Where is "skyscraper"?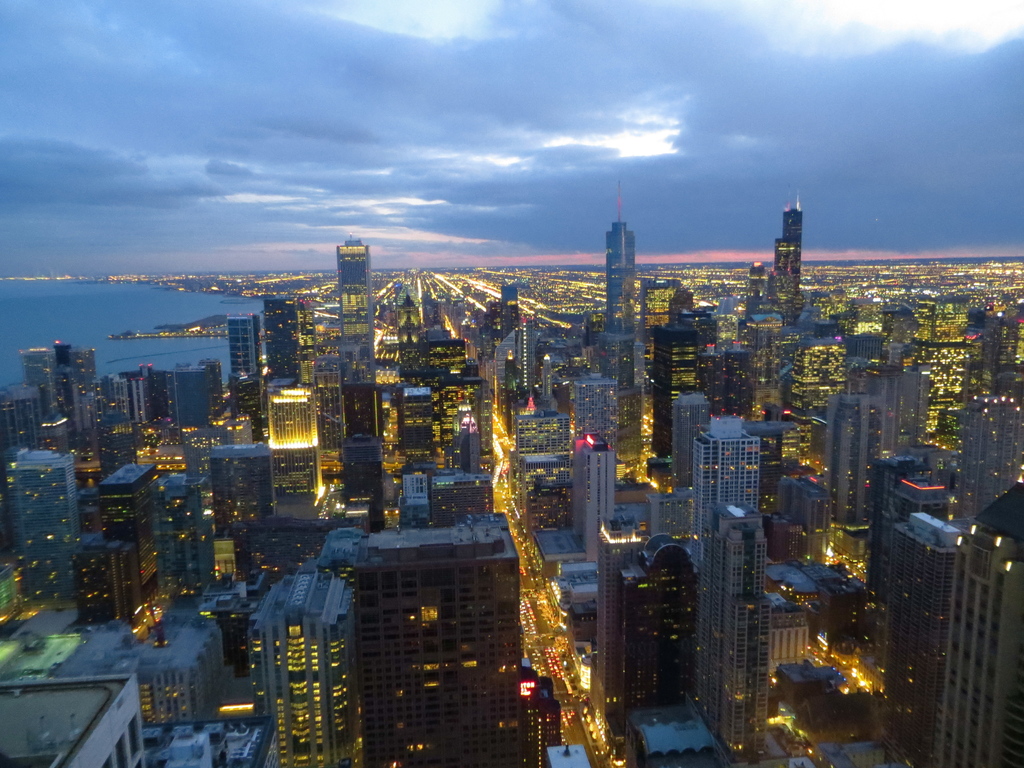
(left=575, top=366, right=616, bottom=450).
